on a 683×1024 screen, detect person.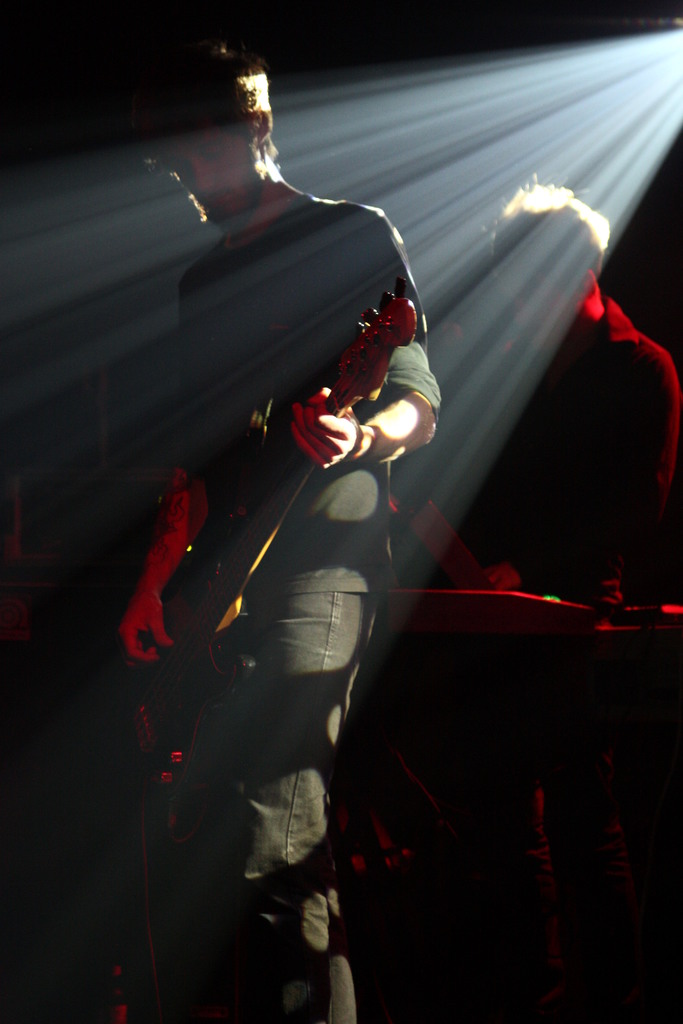
[104, 92, 479, 996].
